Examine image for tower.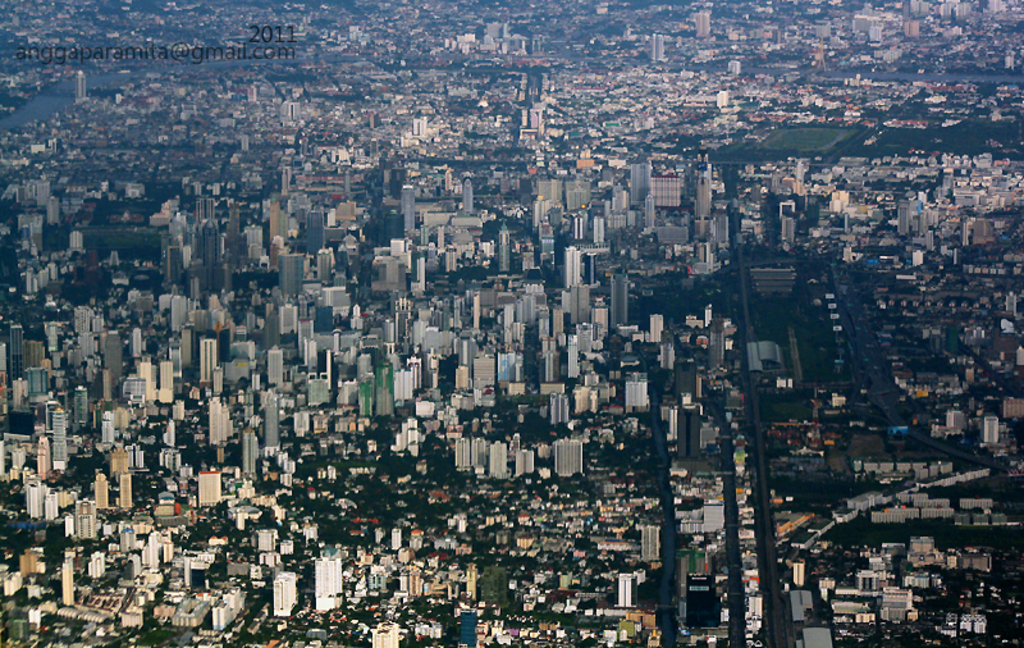
Examination result: BBox(319, 558, 348, 603).
